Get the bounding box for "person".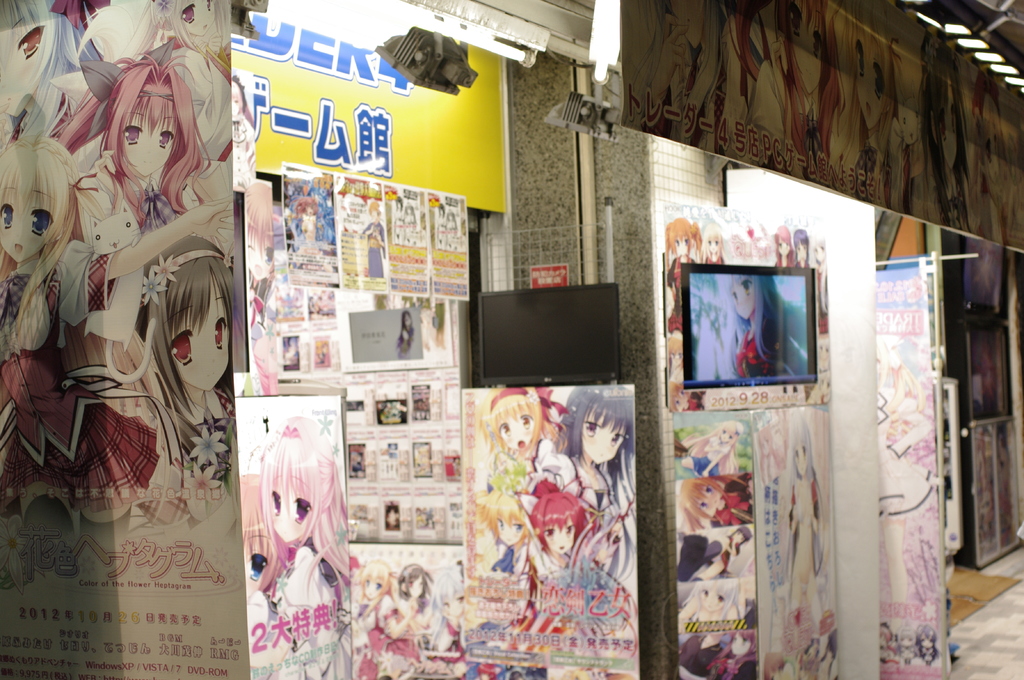
[x1=790, y1=225, x2=810, y2=268].
